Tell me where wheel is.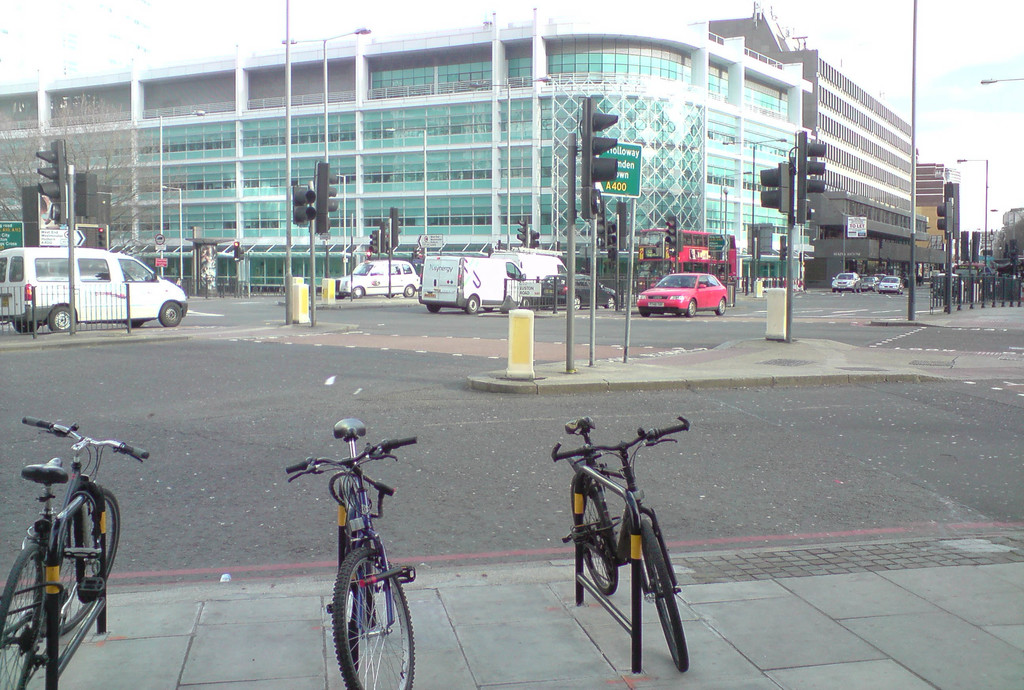
wheel is at 160, 298, 182, 329.
